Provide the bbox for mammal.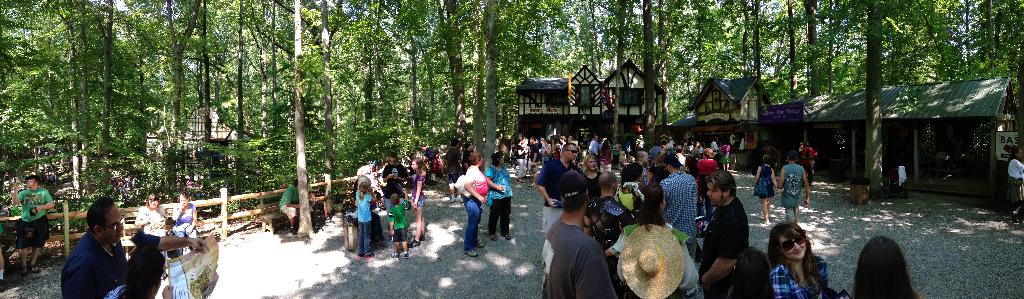
(left=708, top=135, right=721, bottom=156).
